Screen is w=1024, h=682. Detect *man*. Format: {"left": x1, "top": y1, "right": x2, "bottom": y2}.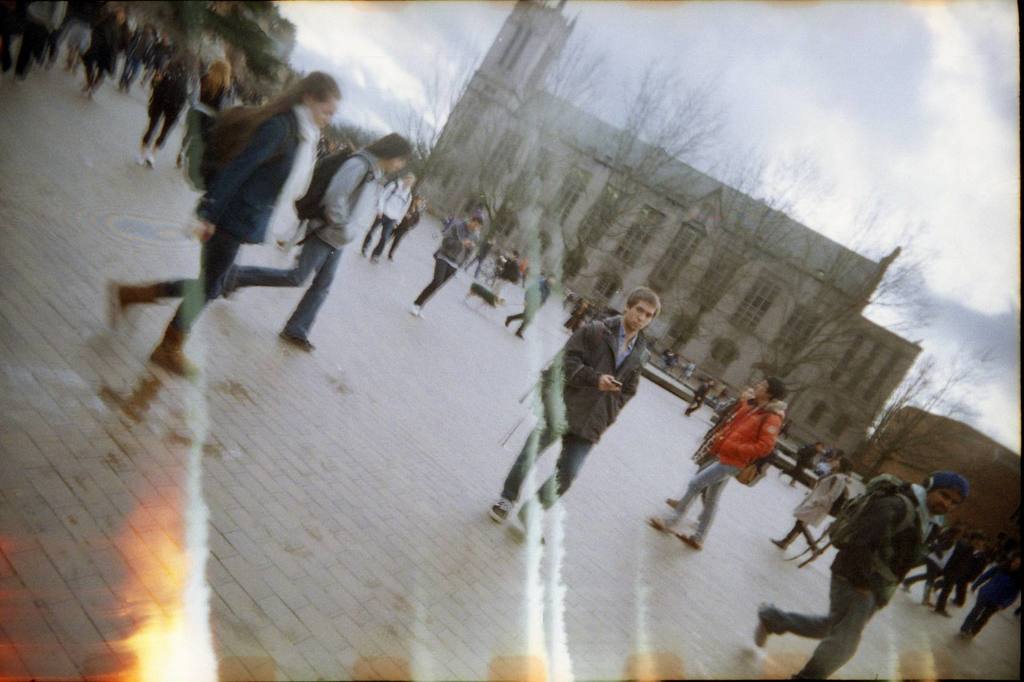
{"left": 903, "top": 519, "right": 969, "bottom": 607}.
